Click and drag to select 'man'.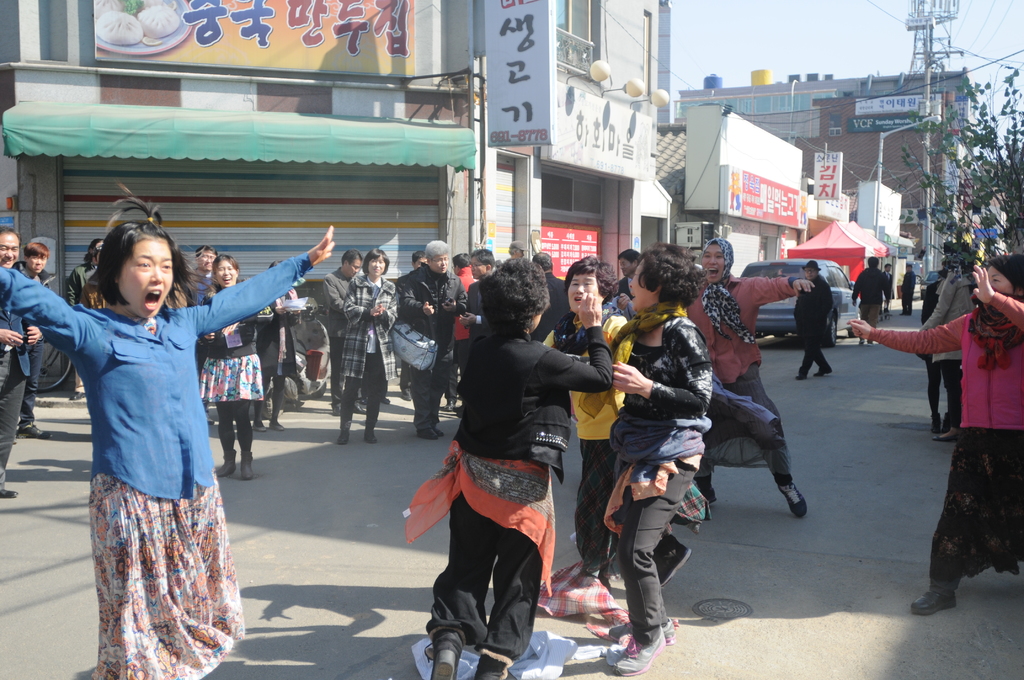
Selection: 618/235/812/516.
